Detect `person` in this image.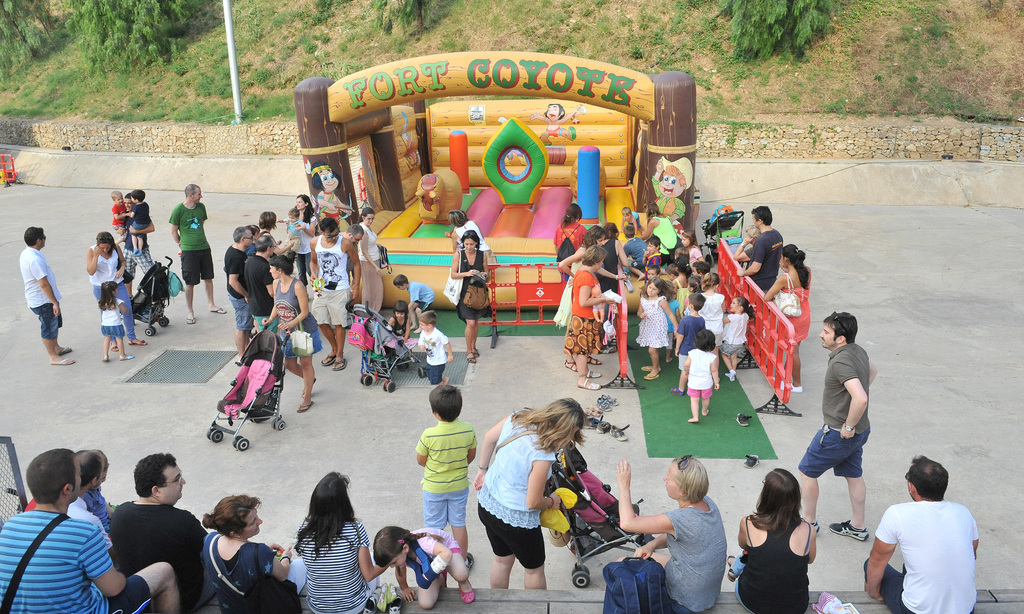
Detection: (x1=611, y1=451, x2=726, y2=613).
